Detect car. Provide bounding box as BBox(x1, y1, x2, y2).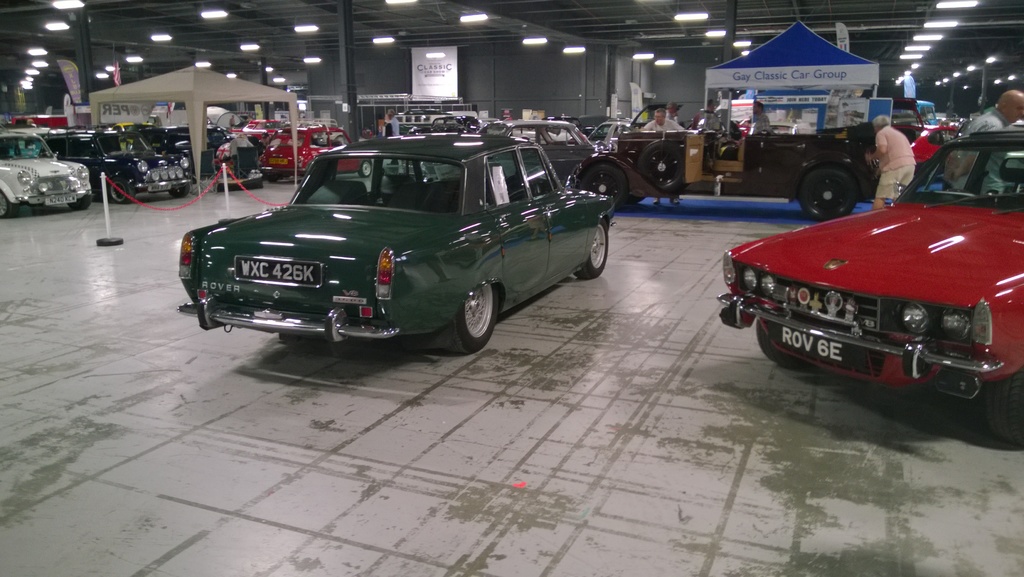
BBox(715, 121, 1023, 450).
